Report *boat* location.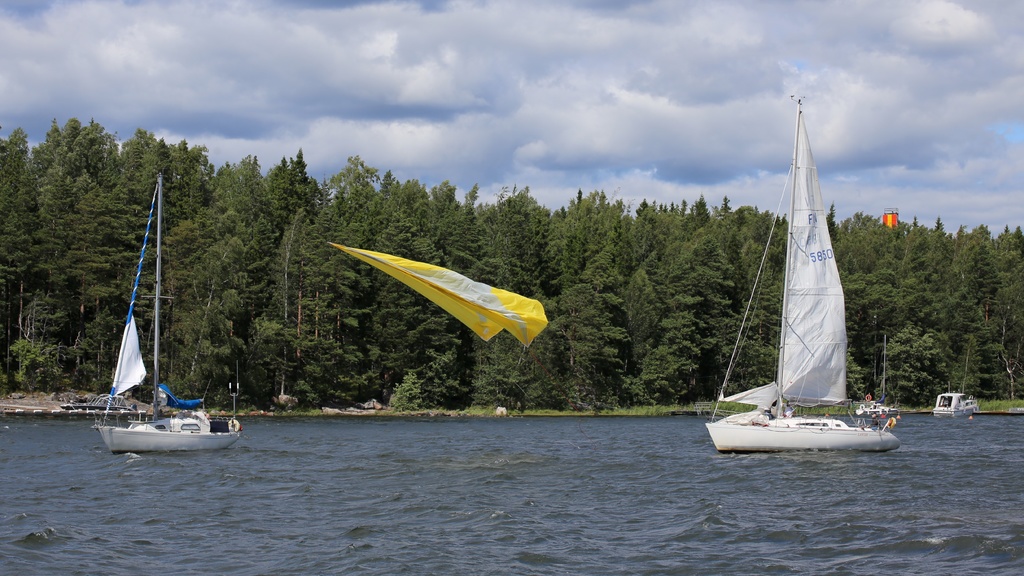
Report: <box>89,163,240,484</box>.
